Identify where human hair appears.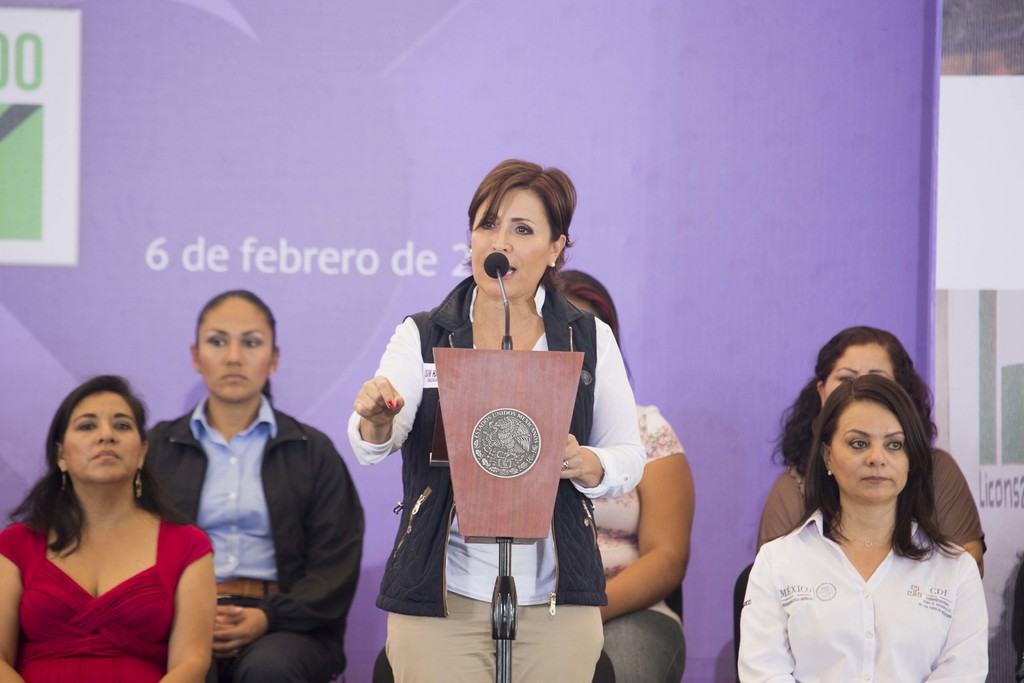
Appears at 802 372 972 561.
